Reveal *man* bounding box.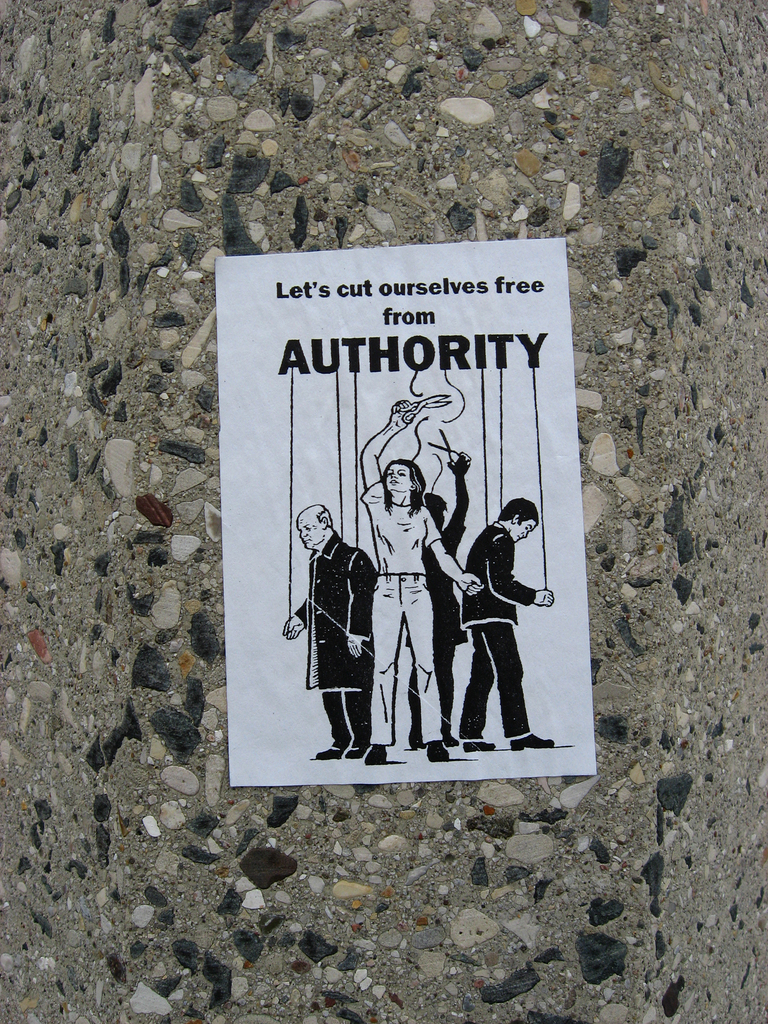
Revealed: pyautogui.locateOnScreen(282, 504, 378, 756).
